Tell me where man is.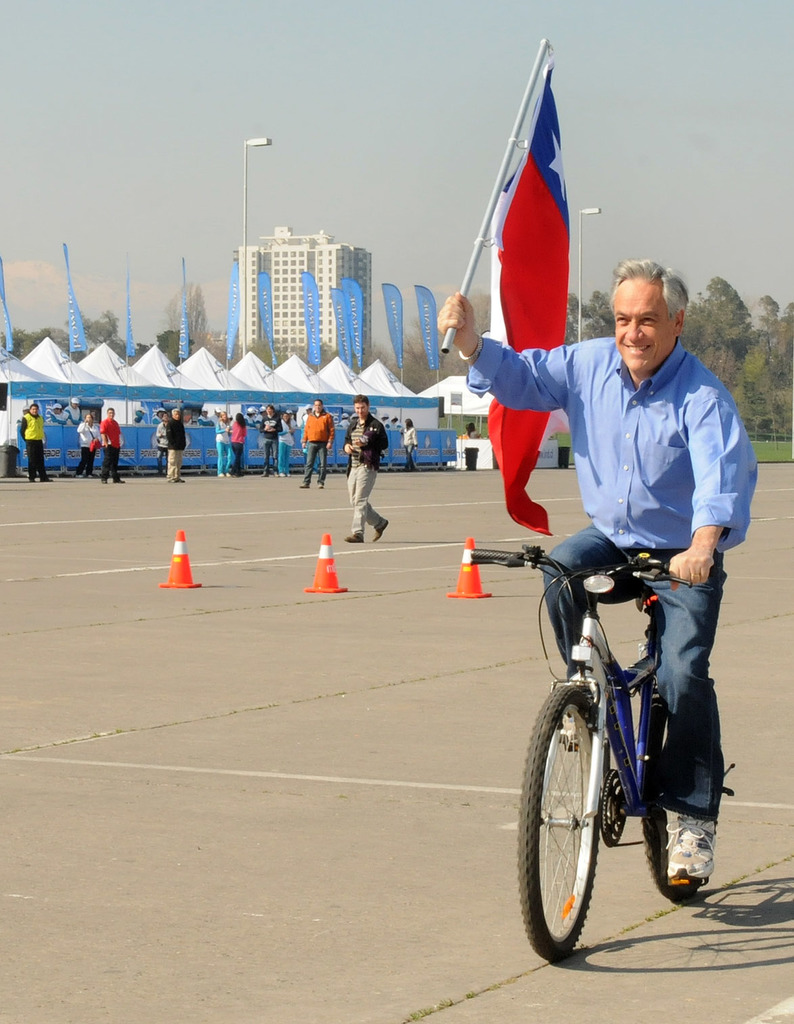
man is at [498, 238, 759, 771].
